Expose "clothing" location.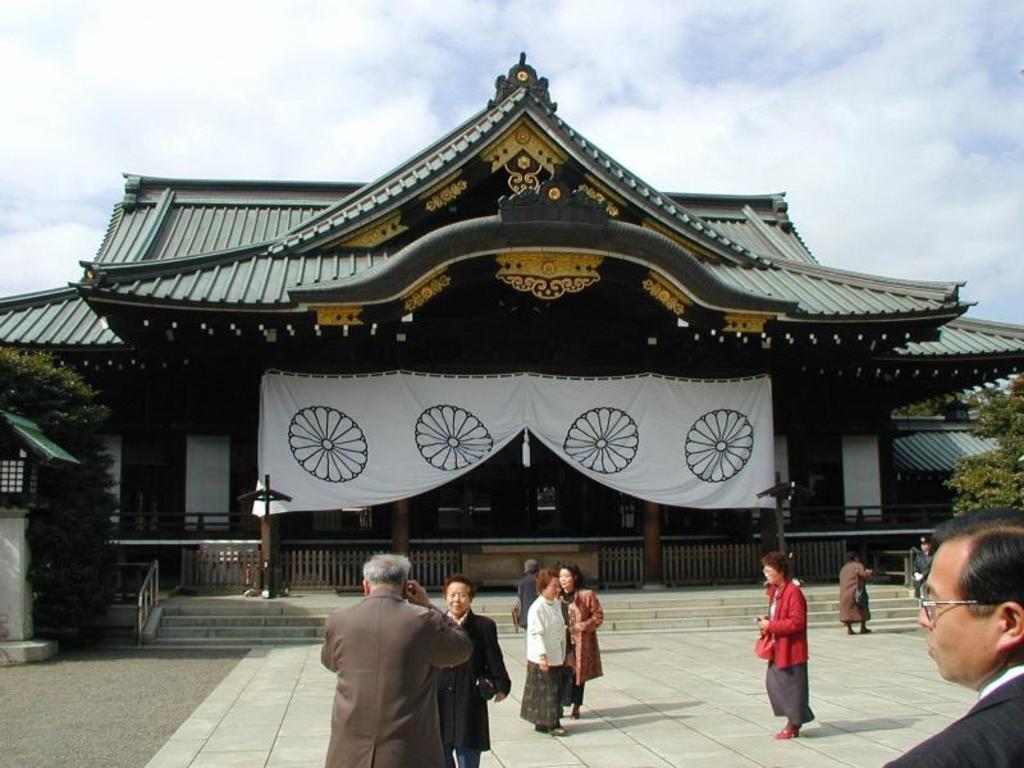
Exposed at left=822, top=563, right=873, bottom=625.
